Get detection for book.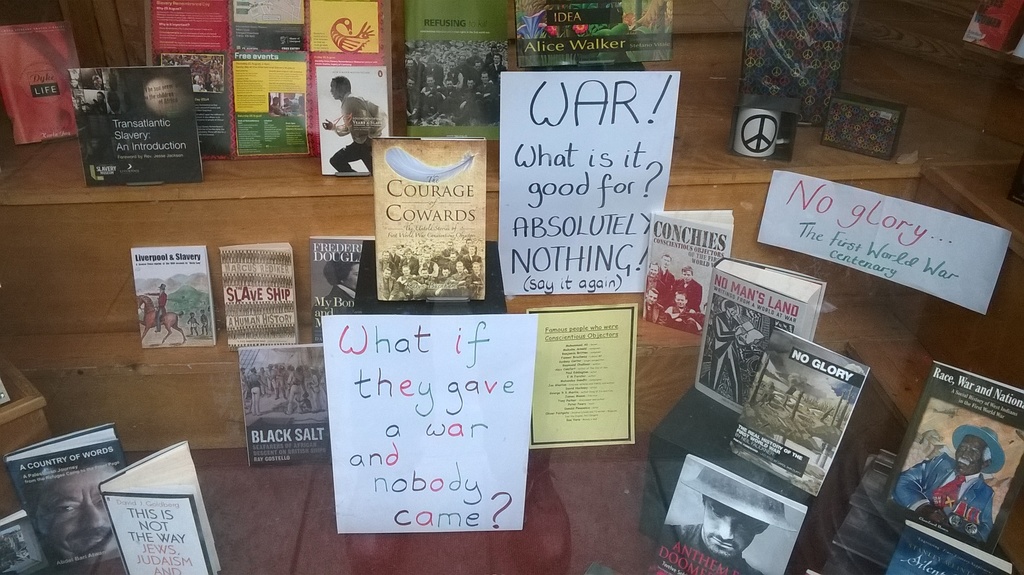
Detection: rect(645, 449, 814, 574).
